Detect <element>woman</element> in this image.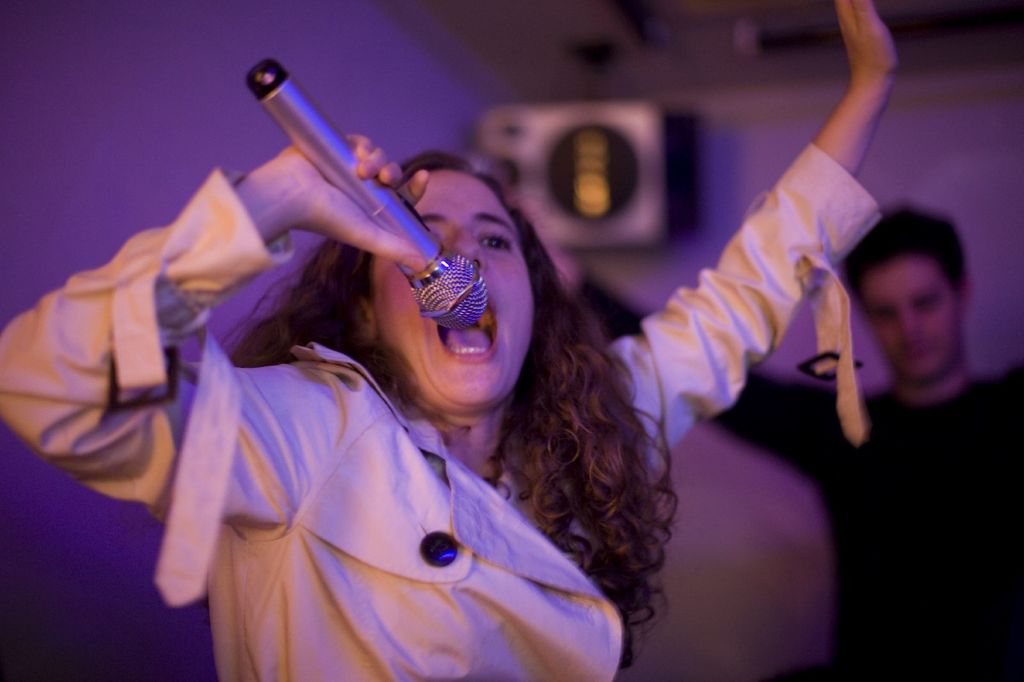
Detection: 0:0:905:681.
